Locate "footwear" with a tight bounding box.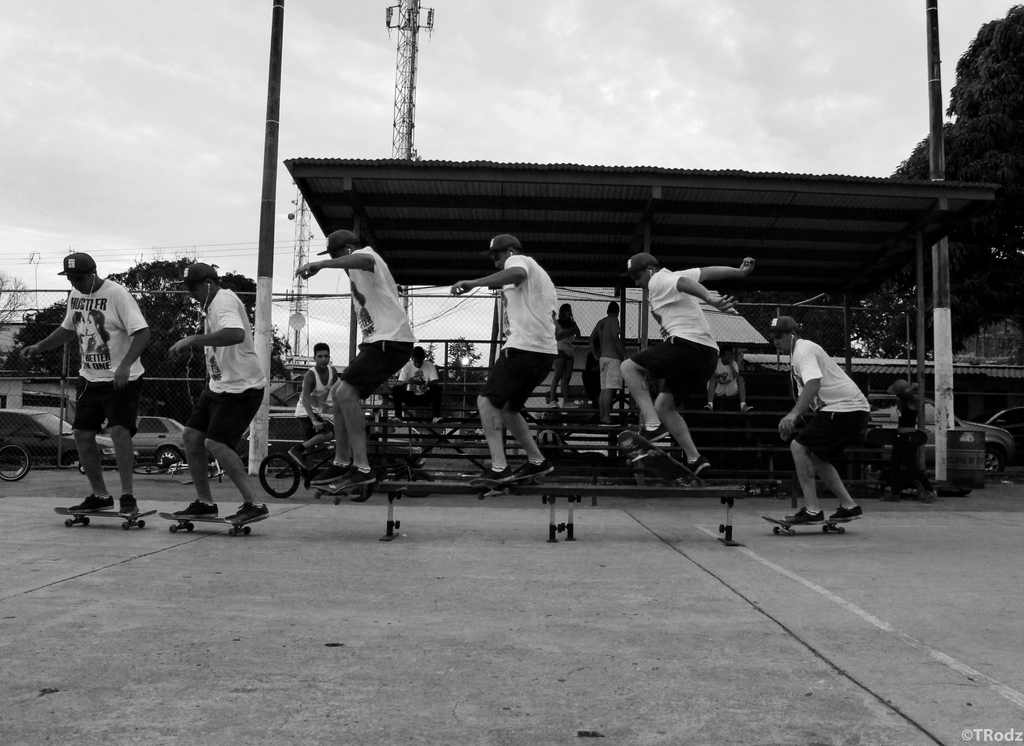
(left=67, top=496, right=116, bottom=509).
